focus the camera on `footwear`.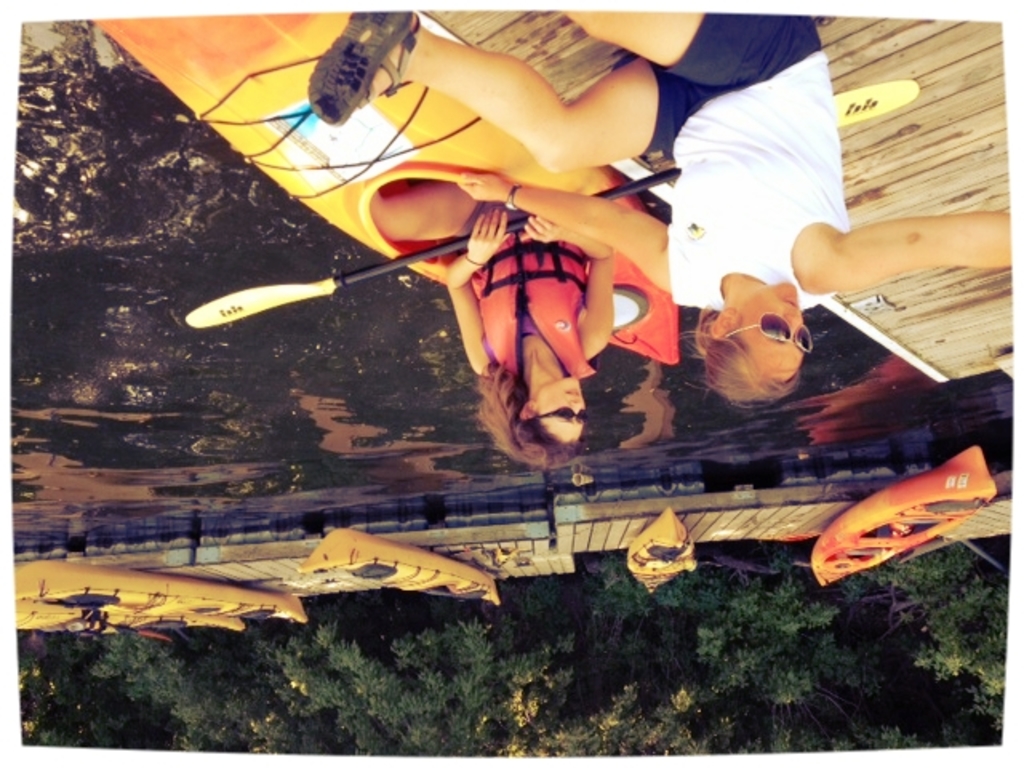
Focus region: 296 0 432 136.
